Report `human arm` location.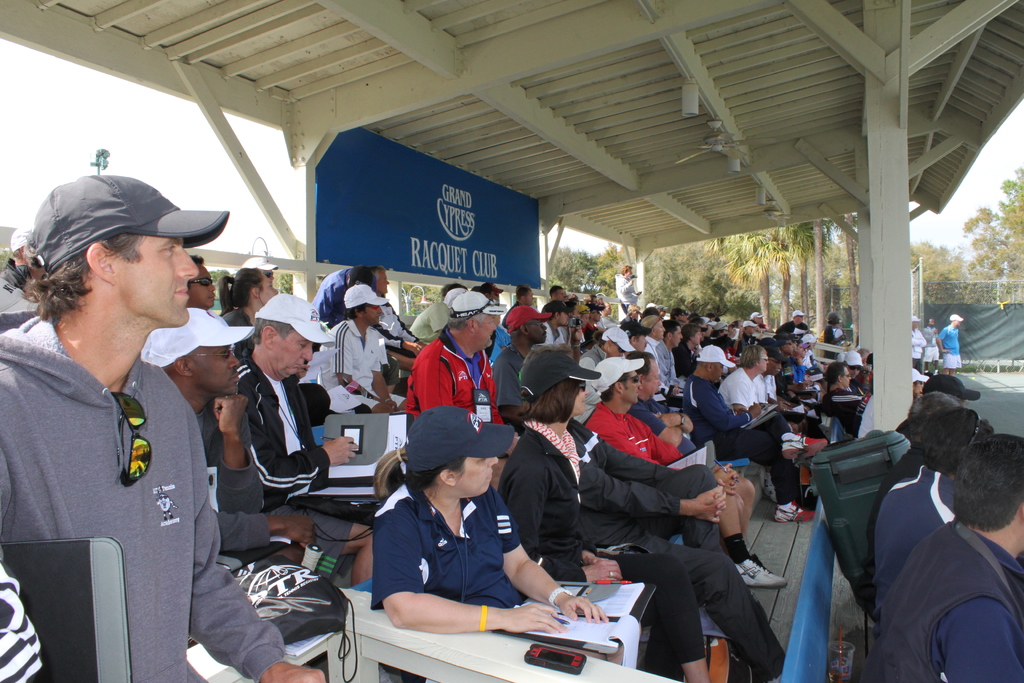
Report: detection(234, 373, 362, 506).
